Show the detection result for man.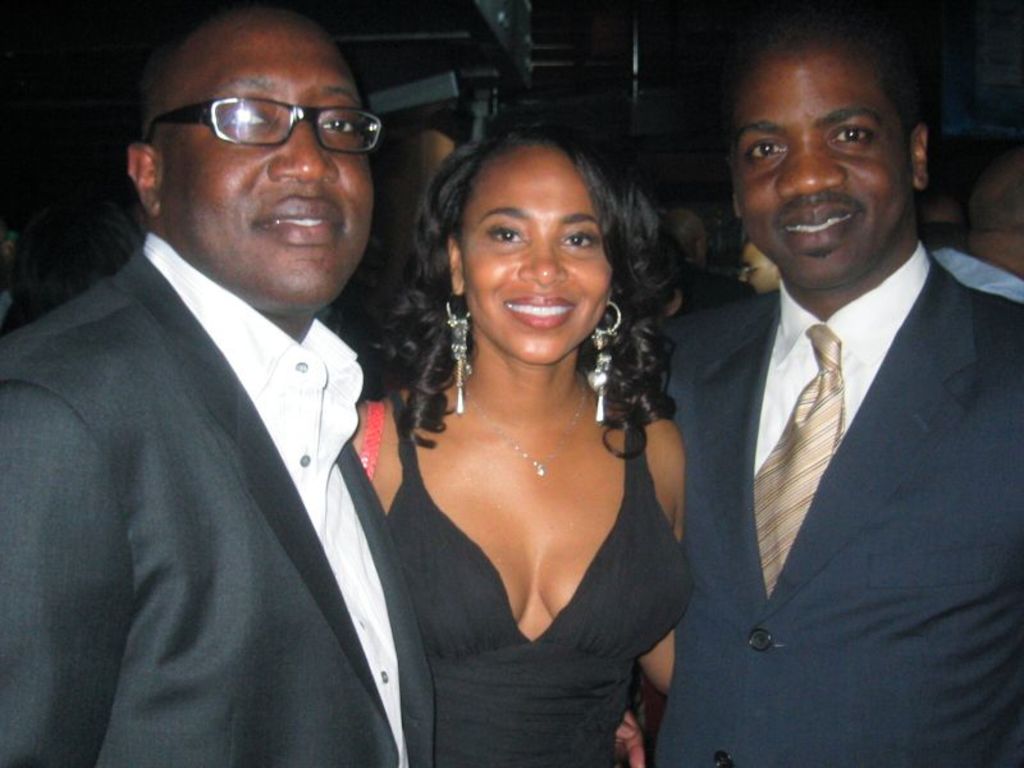
646 13 1023 765.
